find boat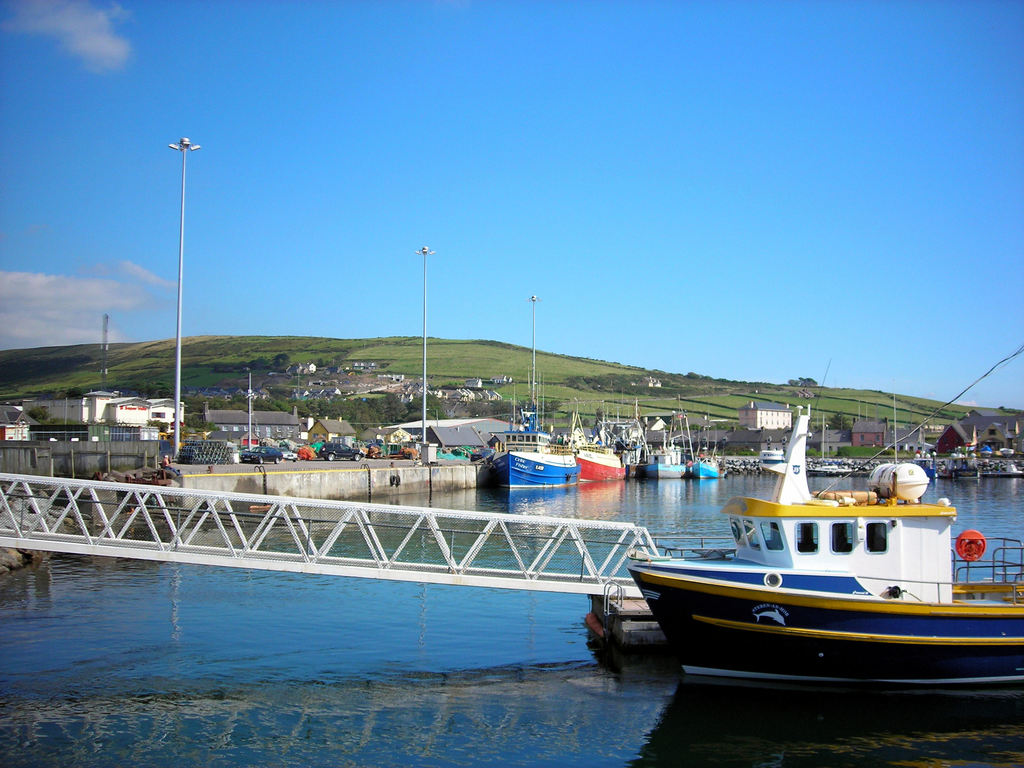
<region>557, 399, 628, 486</region>
